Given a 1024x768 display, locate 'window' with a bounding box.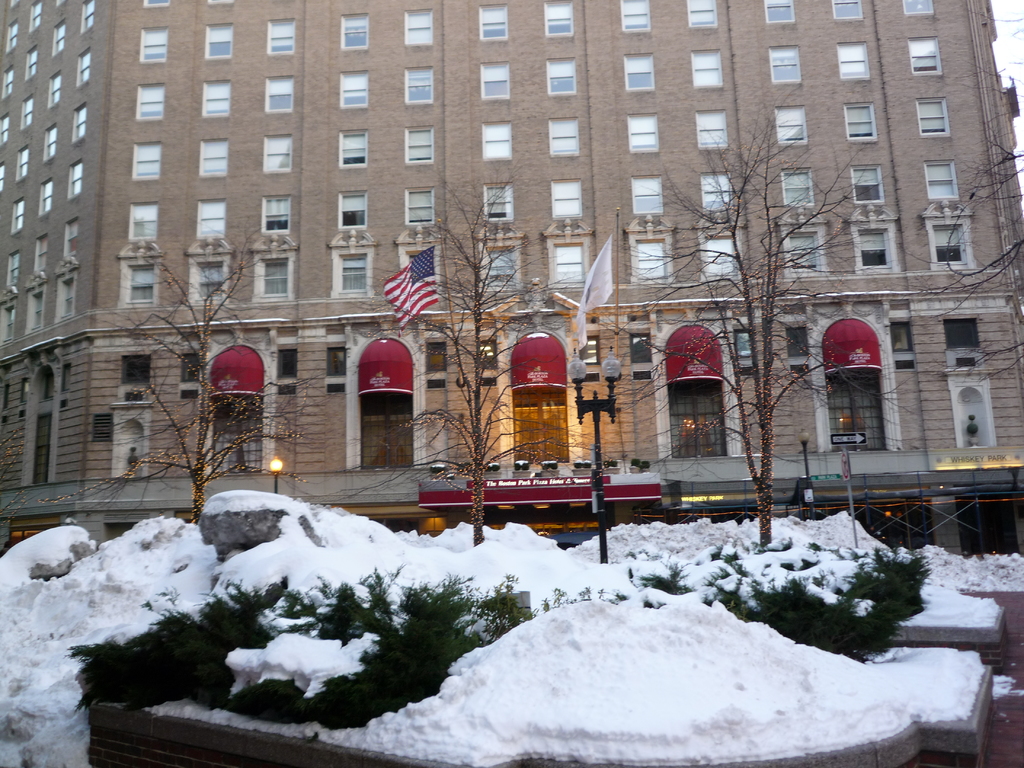
Located: {"x1": 408, "y1": 189, "x2": 433, "y2": 225}.
